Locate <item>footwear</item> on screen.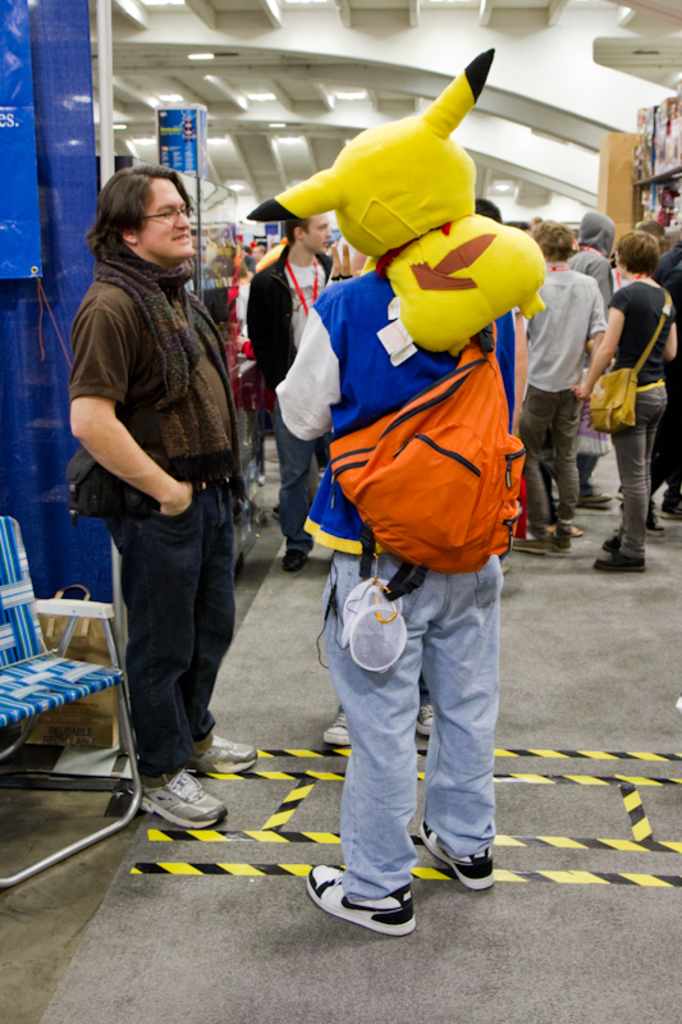
On screen at [562, 518, 586, 540].
